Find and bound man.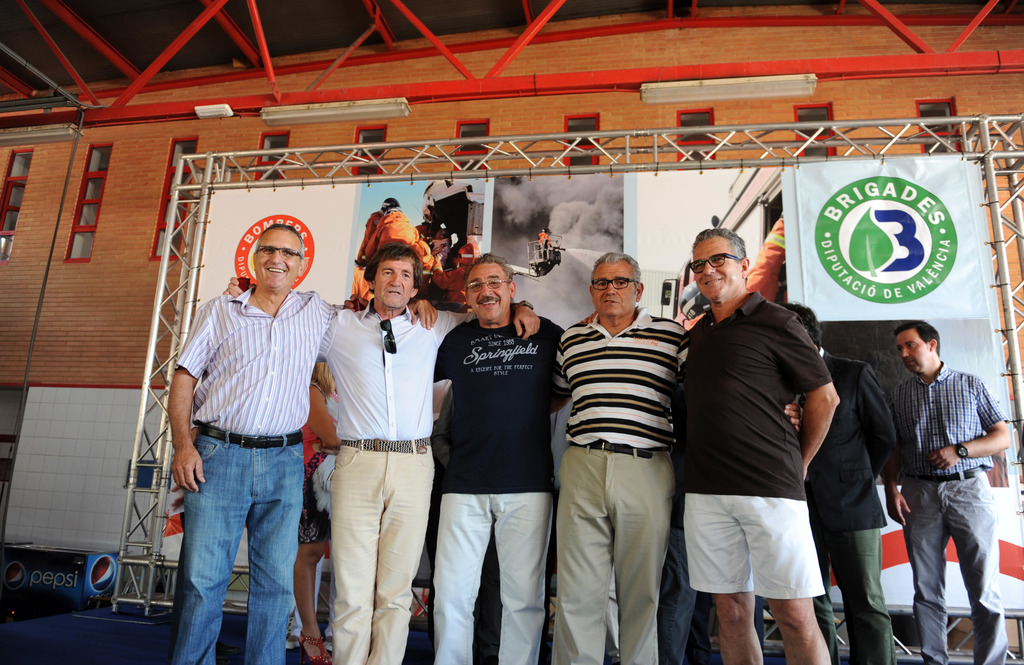
Bound: <bbox>437, 255, 566, 664</bbox>.
